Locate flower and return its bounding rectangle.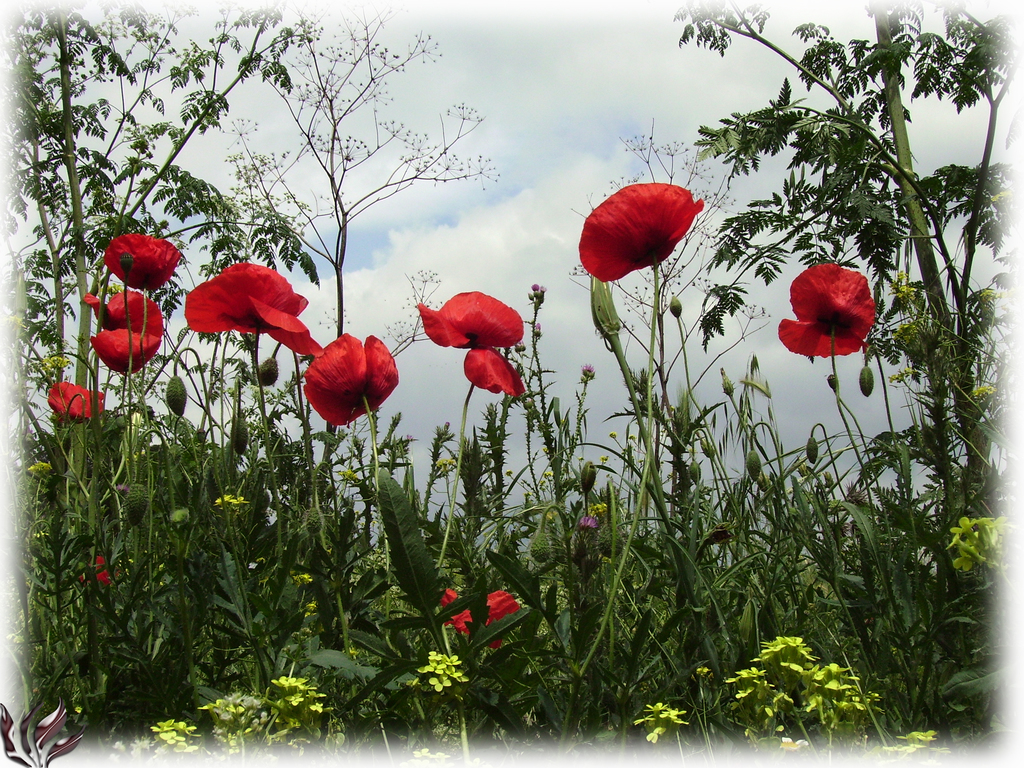
(x1=84, y1=326, x2=166, y2=374).
